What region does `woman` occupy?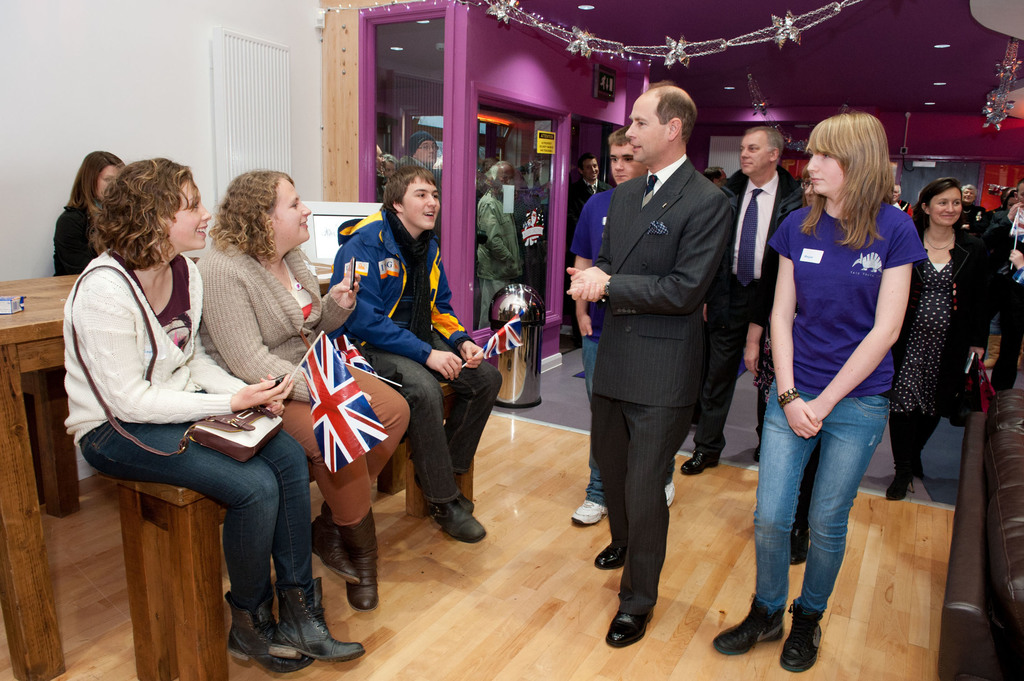
bbox(758, 100, 932, 661).
